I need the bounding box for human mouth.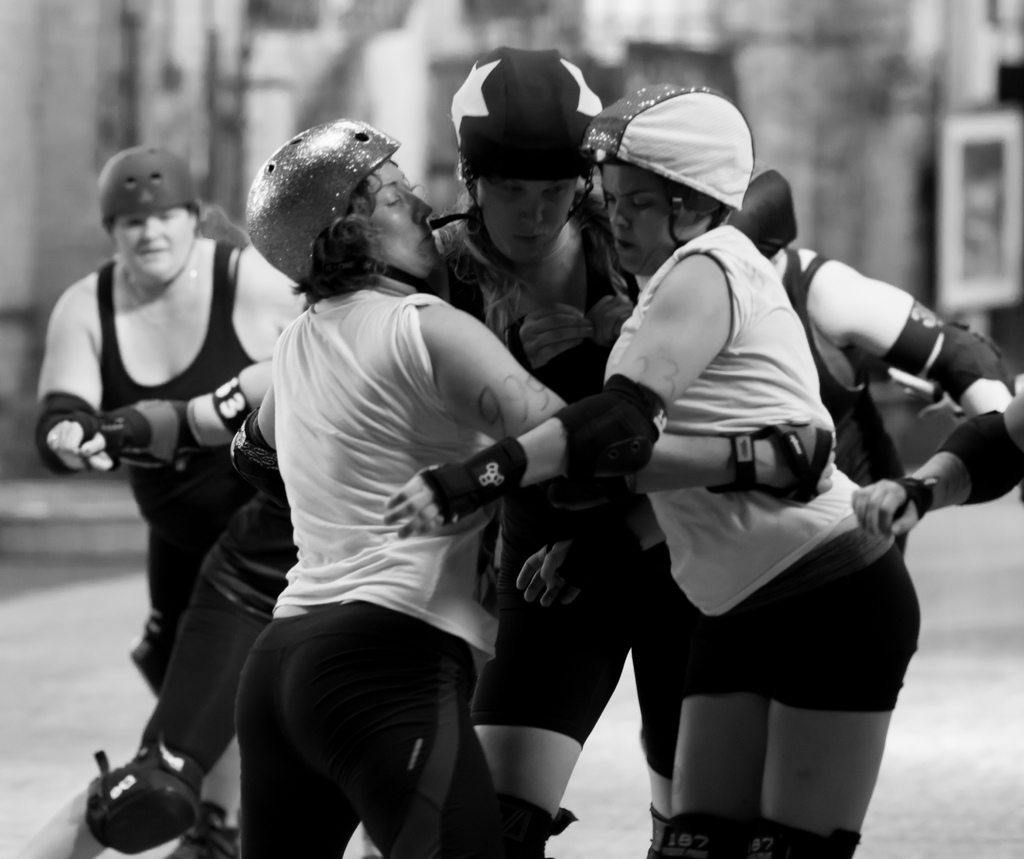
Here it is: crop(420, 229, 433, 246).
